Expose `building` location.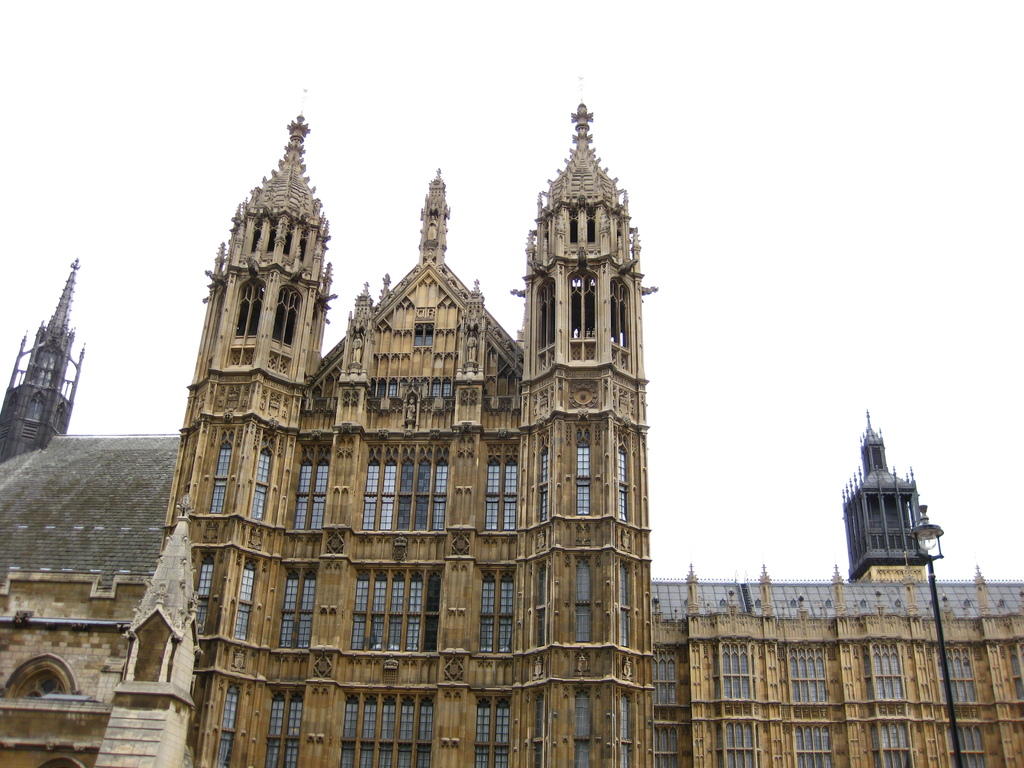
Exposed at 0/46/1023/767.
